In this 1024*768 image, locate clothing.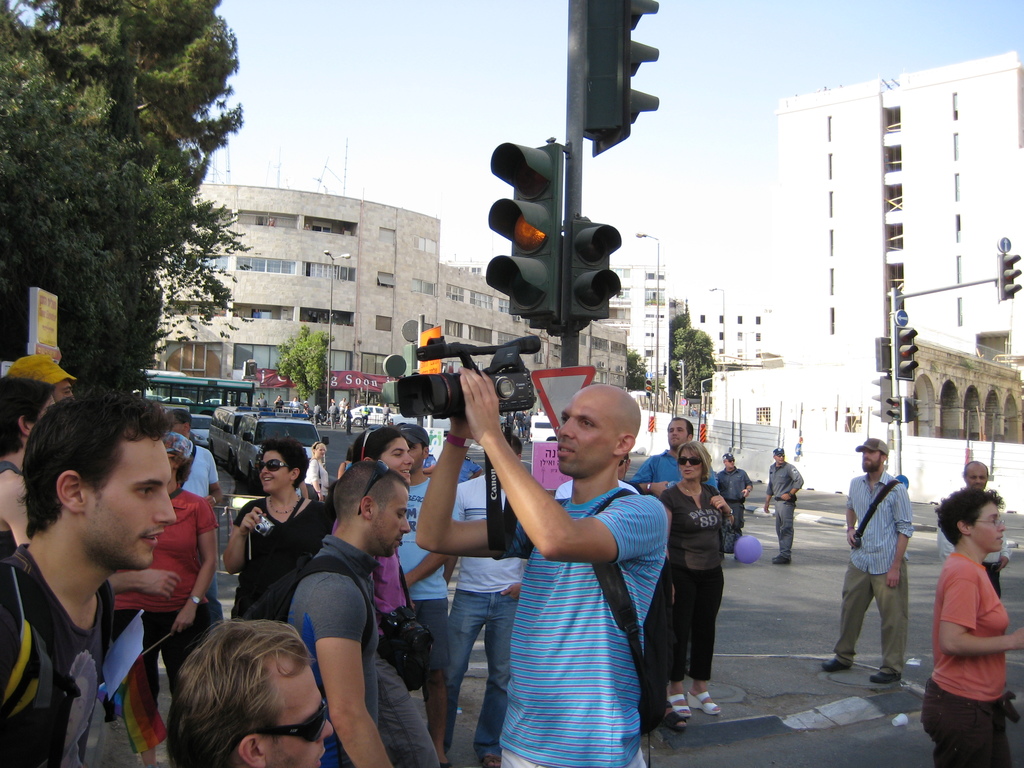
Bounding box: box(935, 527, 1016, 596).
